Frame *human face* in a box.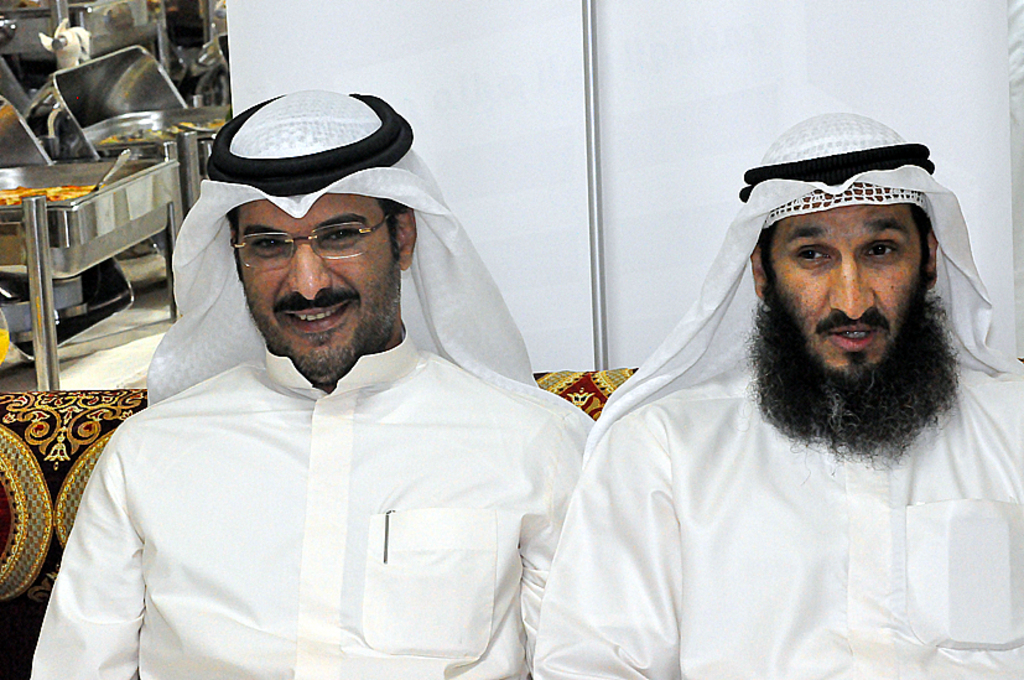
(x1=776, y1=202, x2=919, y2=369).
